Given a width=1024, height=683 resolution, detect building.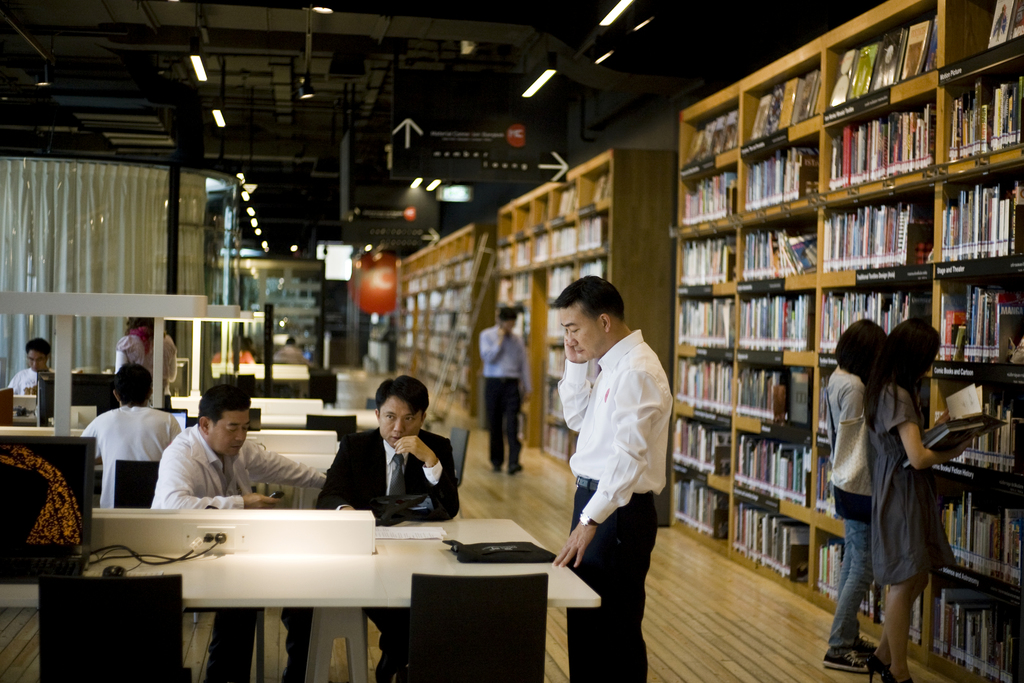
rect(2, 0, 1023, 682).
